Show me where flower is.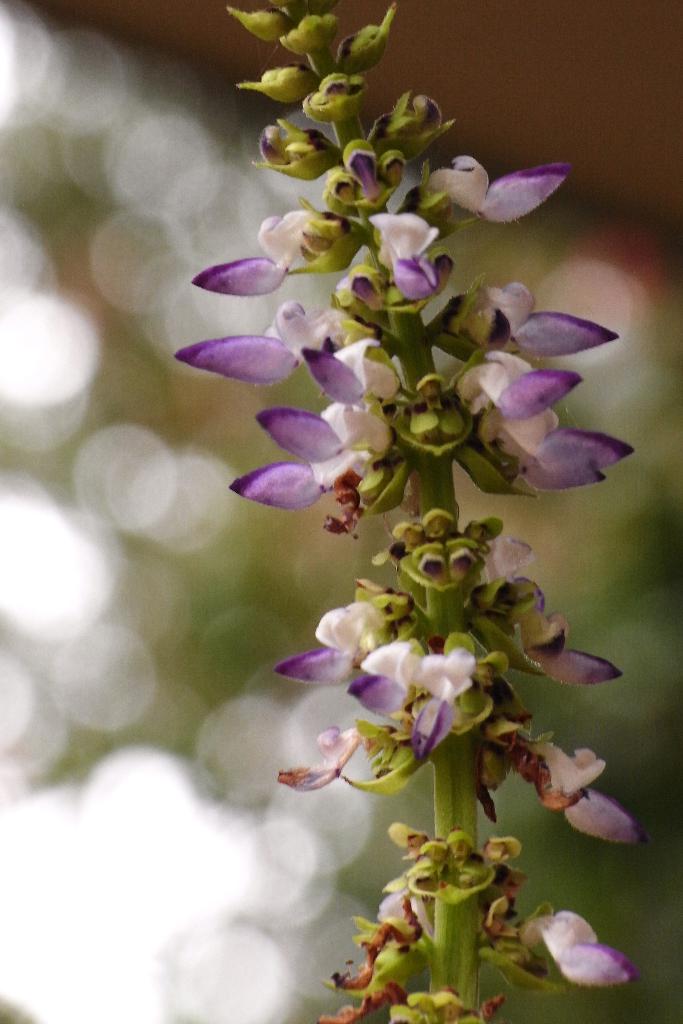
flower is at 421 131 580 225.
